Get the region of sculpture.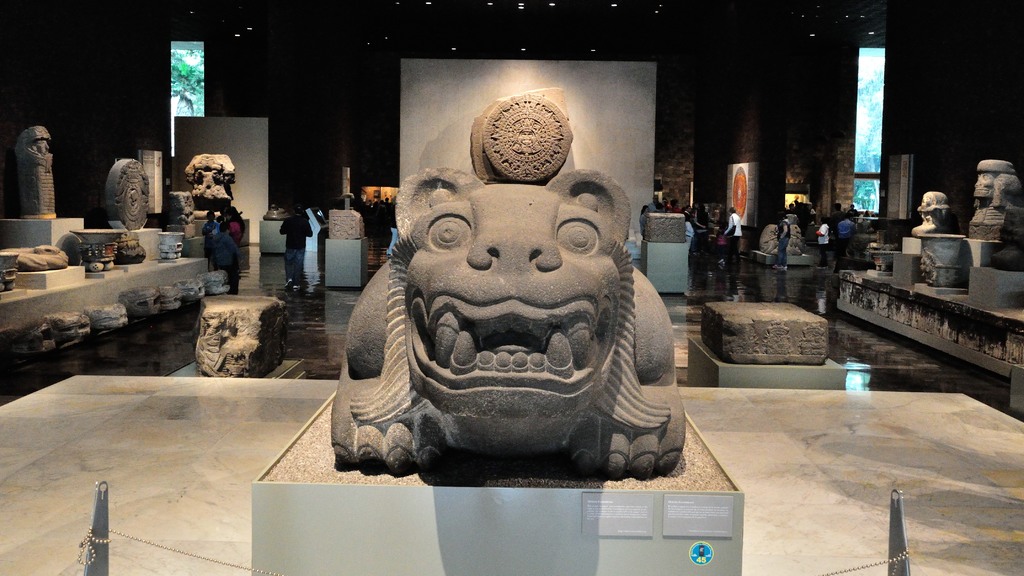
309,122,700,497.
